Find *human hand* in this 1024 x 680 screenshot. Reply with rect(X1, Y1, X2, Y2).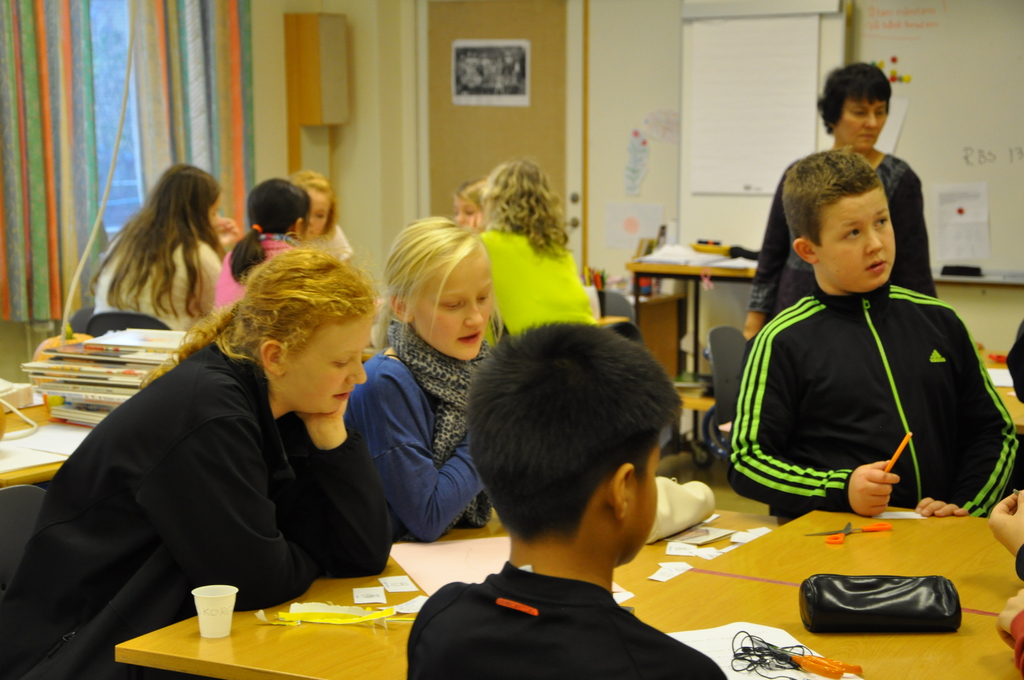
rect(915, 495, 970, 519).
